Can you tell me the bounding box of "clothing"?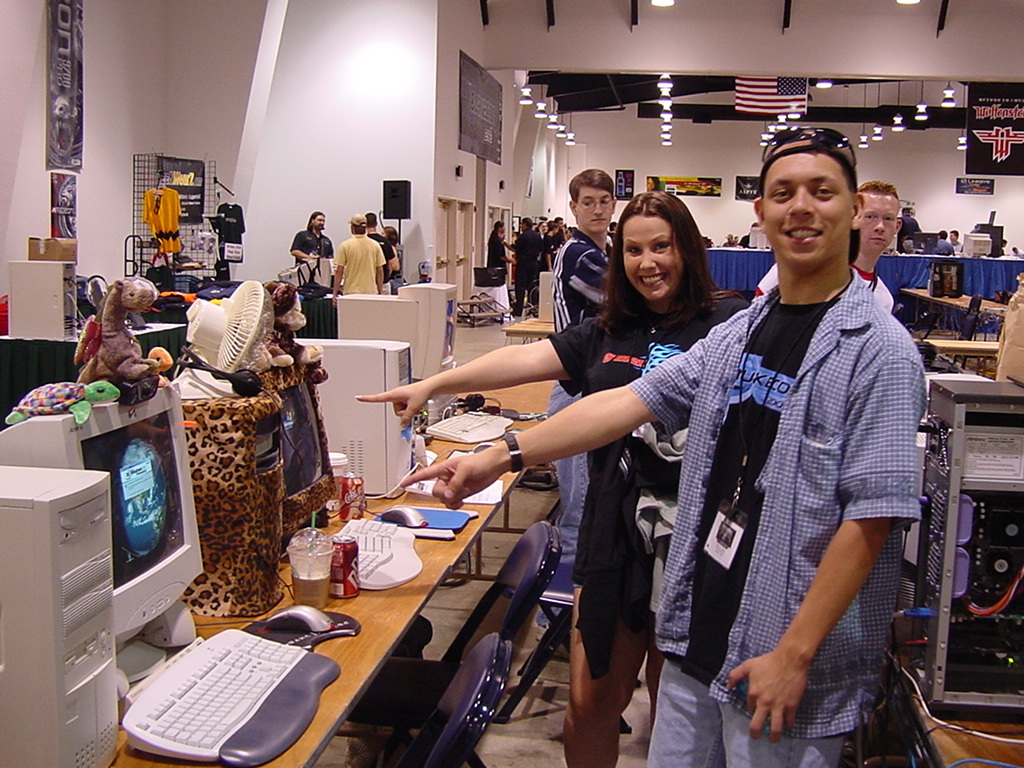
[332, 233, 383, 296].
